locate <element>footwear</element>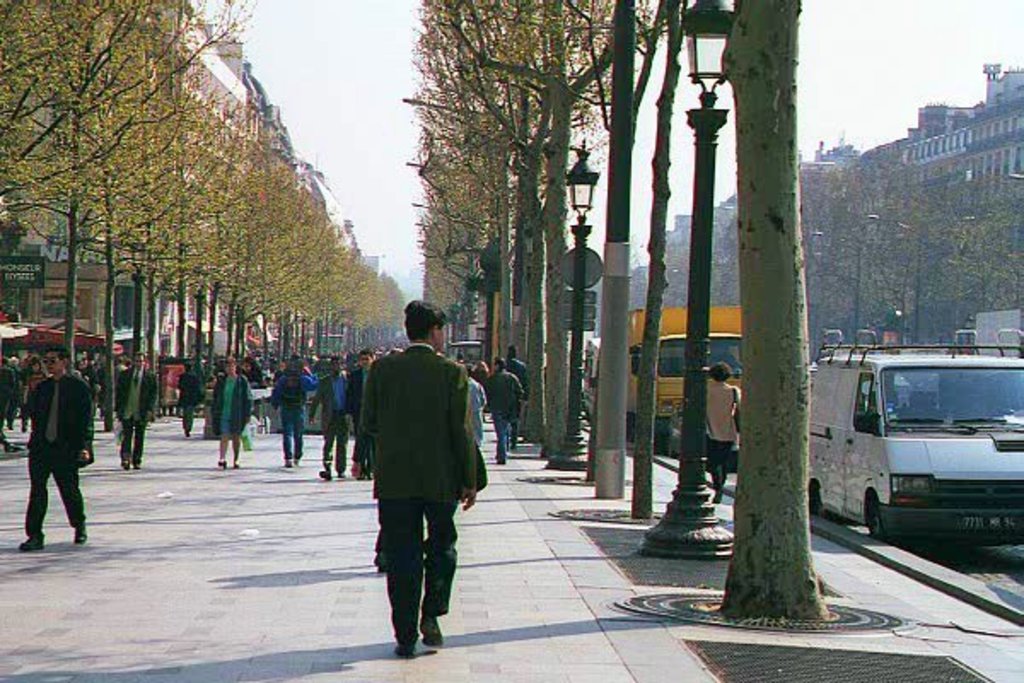
left=317, top=468, right=336, bottom=483
